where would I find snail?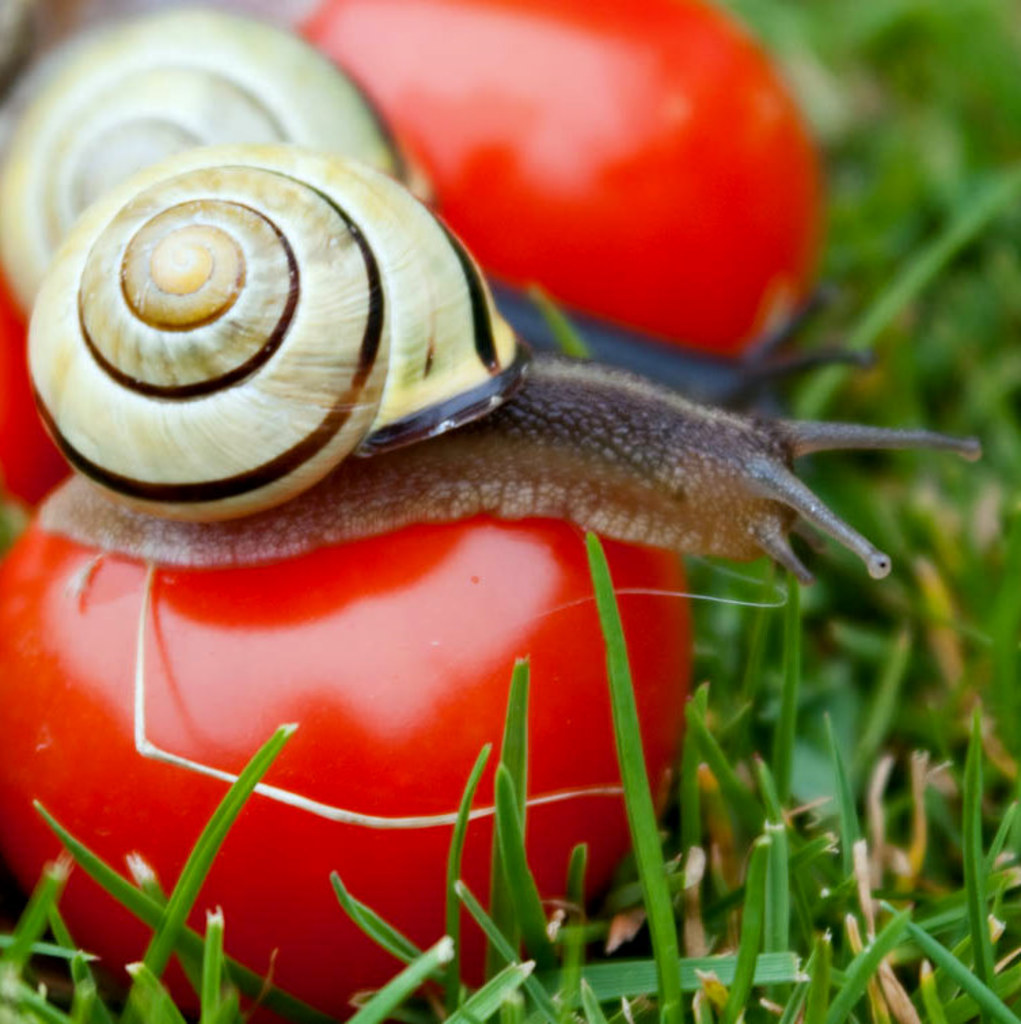
At [0, 3, 428, 310].
